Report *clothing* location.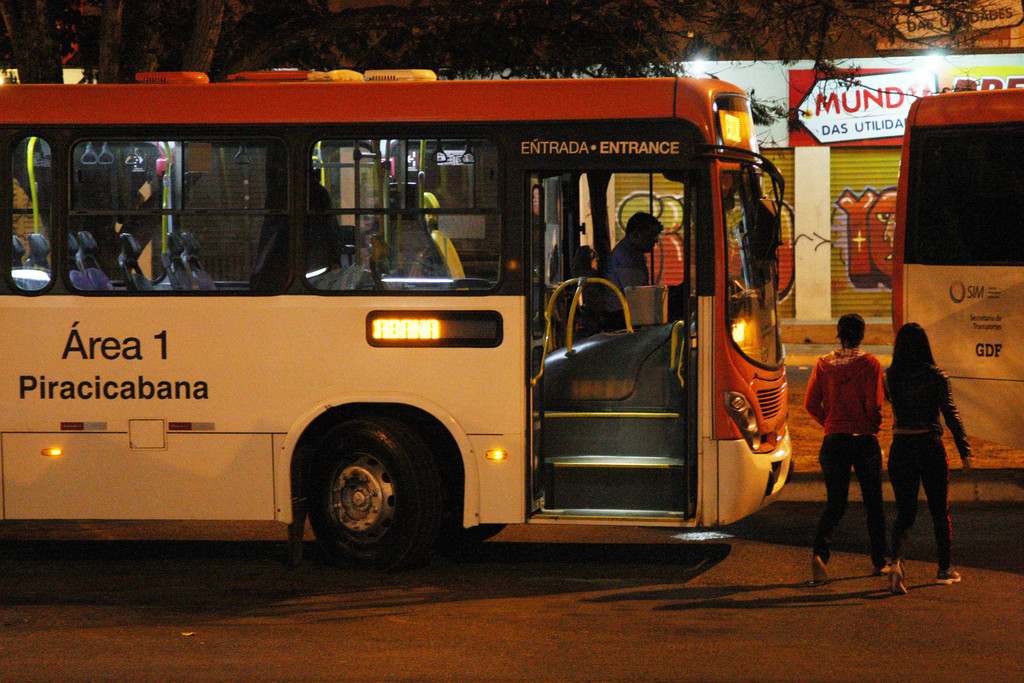
Report: <bbox>605, 240, 651, 332</bbox>.
